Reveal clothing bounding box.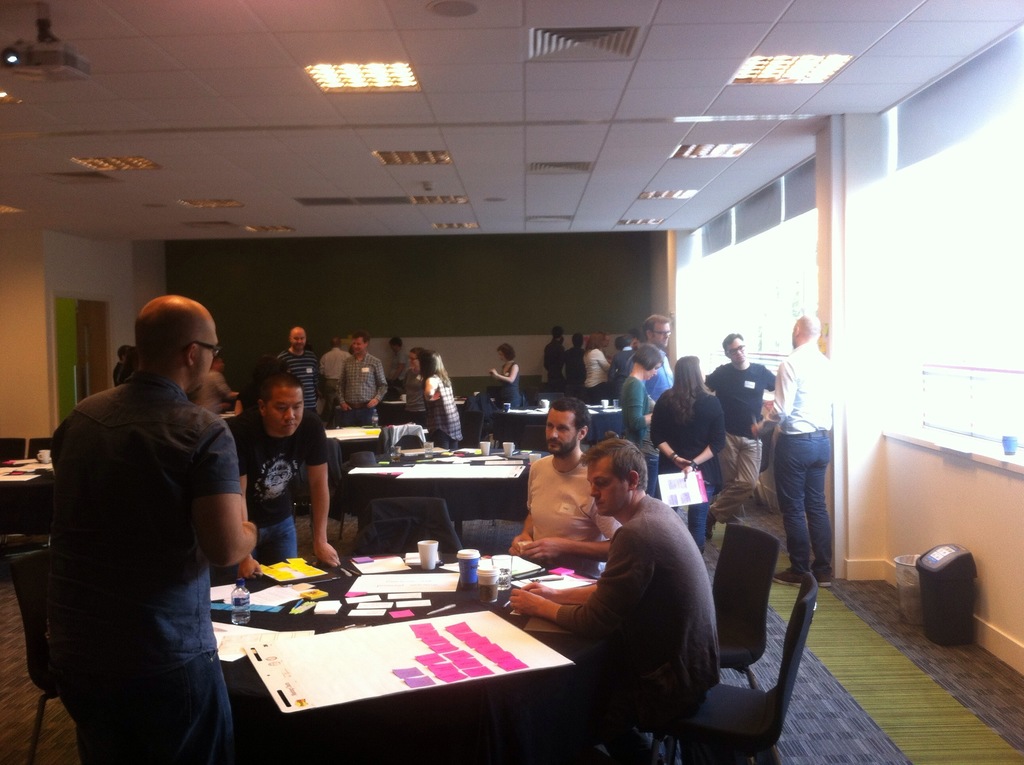
Revealed: (x1=228, y1=402, x2=332, y2=566).
